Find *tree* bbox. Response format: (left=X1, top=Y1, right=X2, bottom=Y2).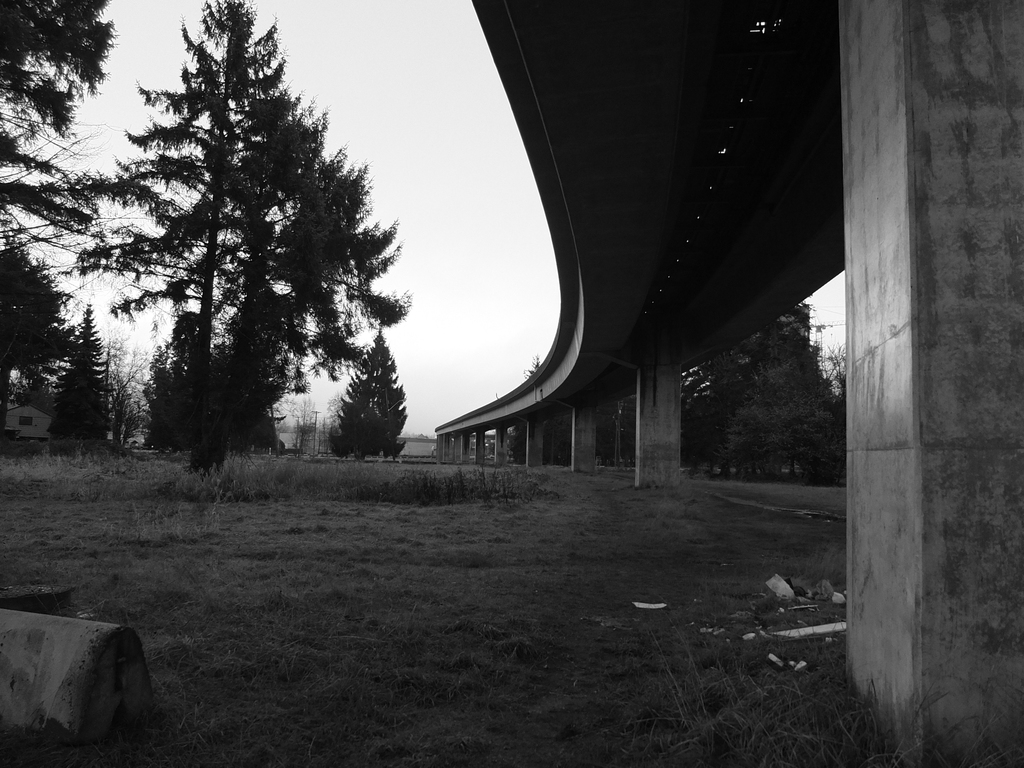
(left=104, top=318, right=160, bottom=458).
